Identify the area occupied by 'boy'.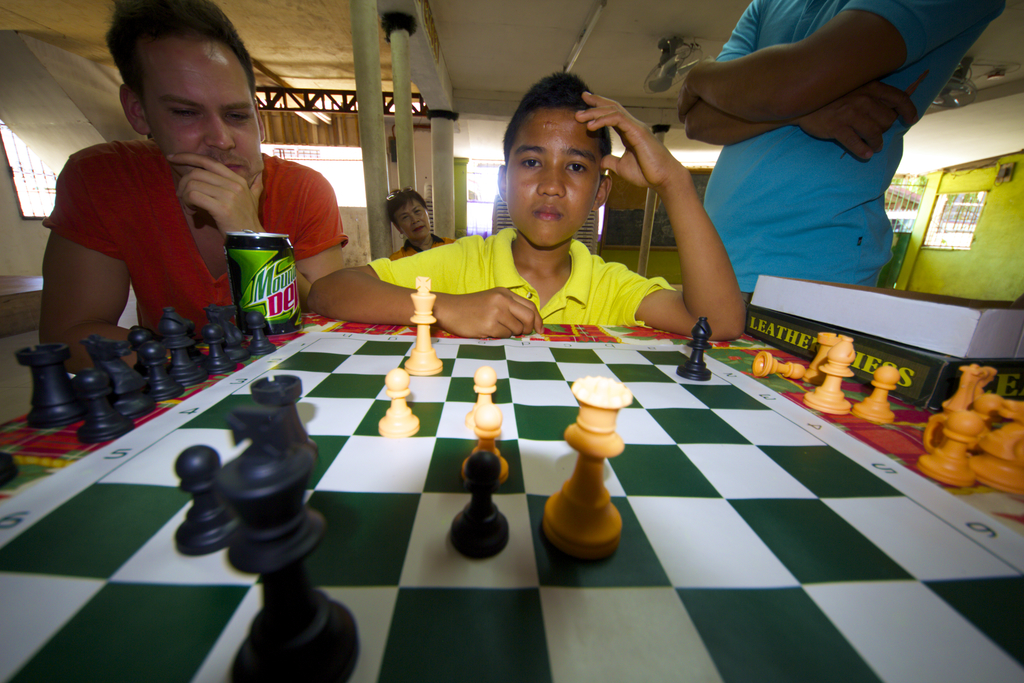
Area: select_region(360, 88, 720, 352).
